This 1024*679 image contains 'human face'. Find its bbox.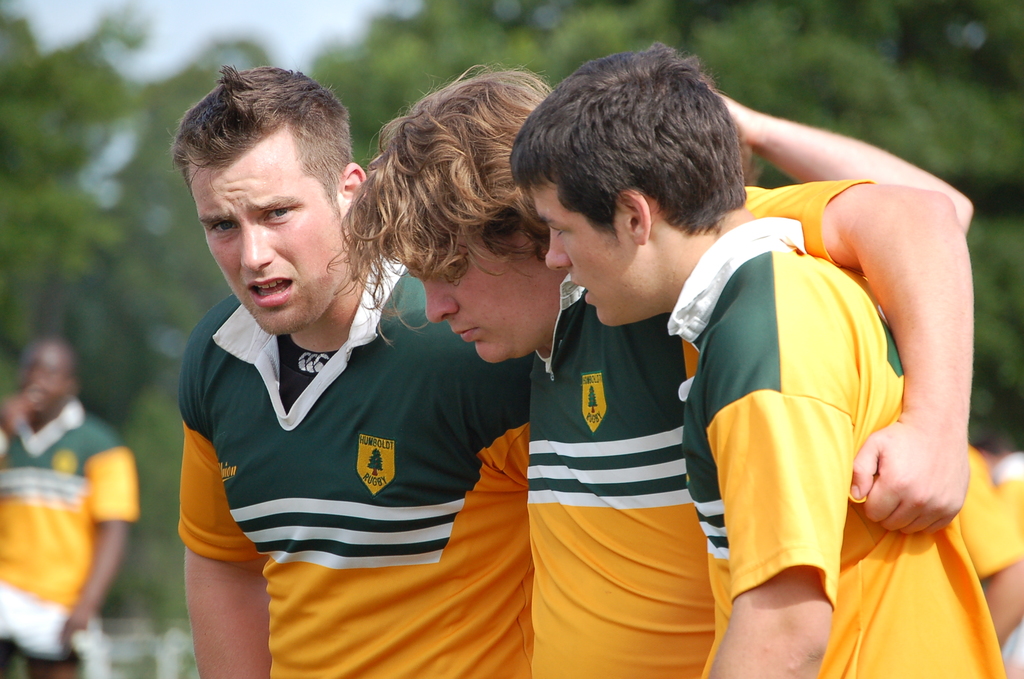
bbox=[399, 255, 540, 368].
